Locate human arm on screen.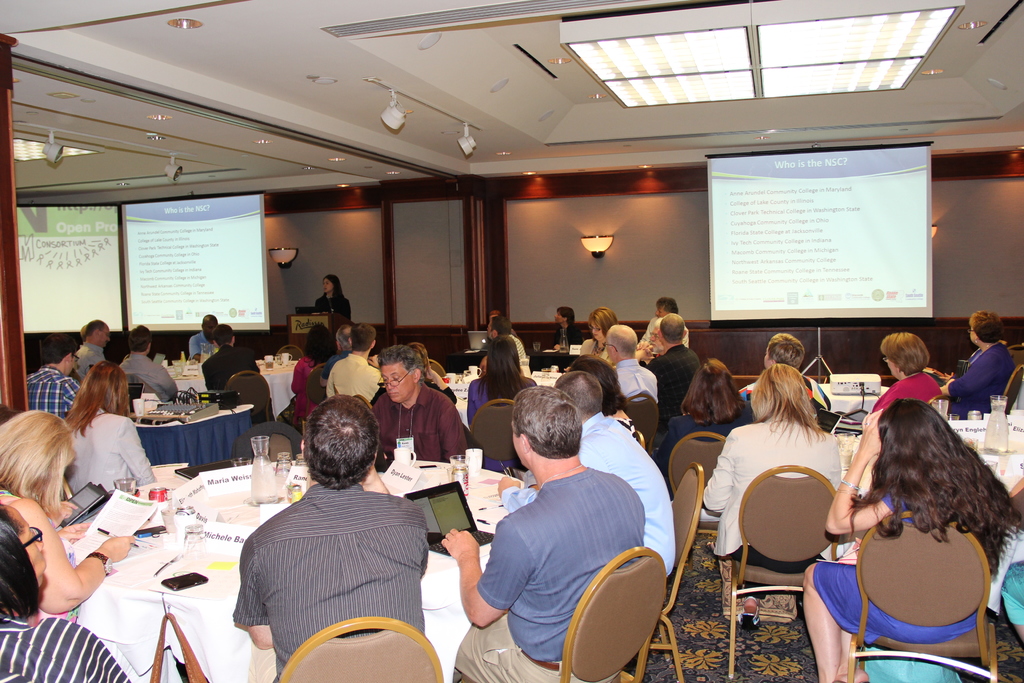
On screen at (938,348,1001,402).
